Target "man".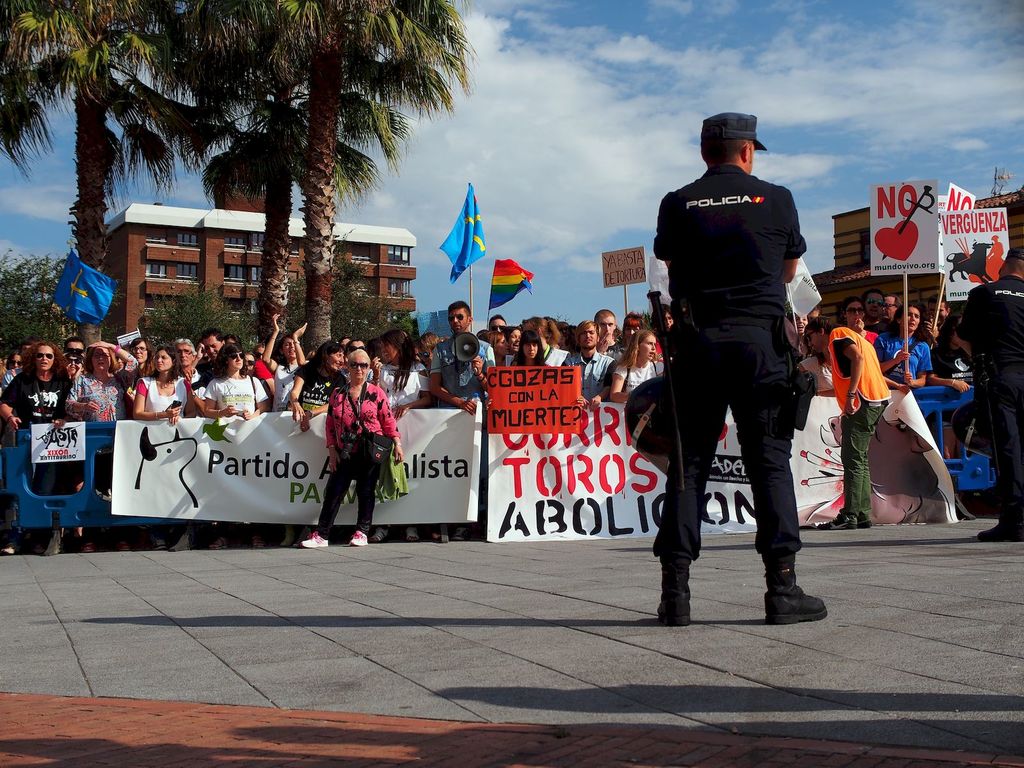
Target region: 198 328 227 380.
